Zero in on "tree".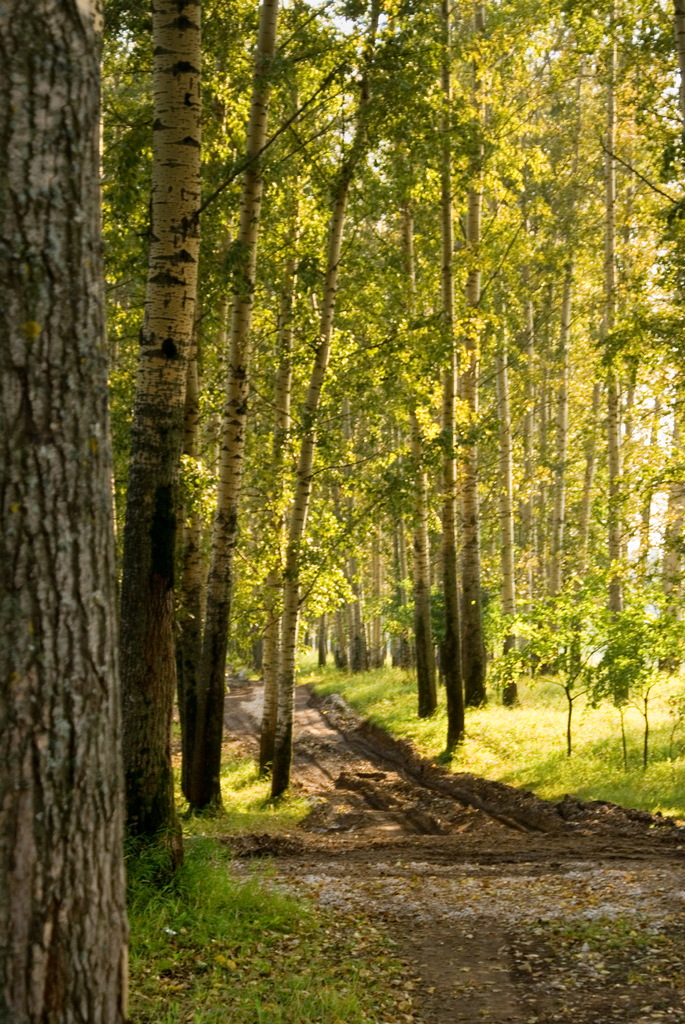
Zeroed in: (0,0,109,1023).
